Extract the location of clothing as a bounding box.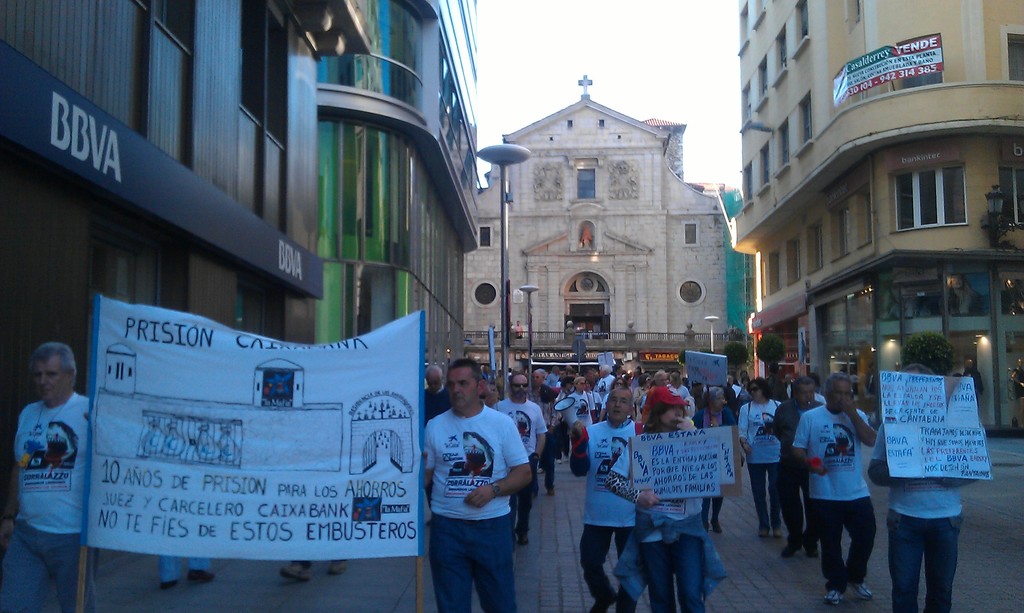
<region>611, 431, 726, 612</region>.
